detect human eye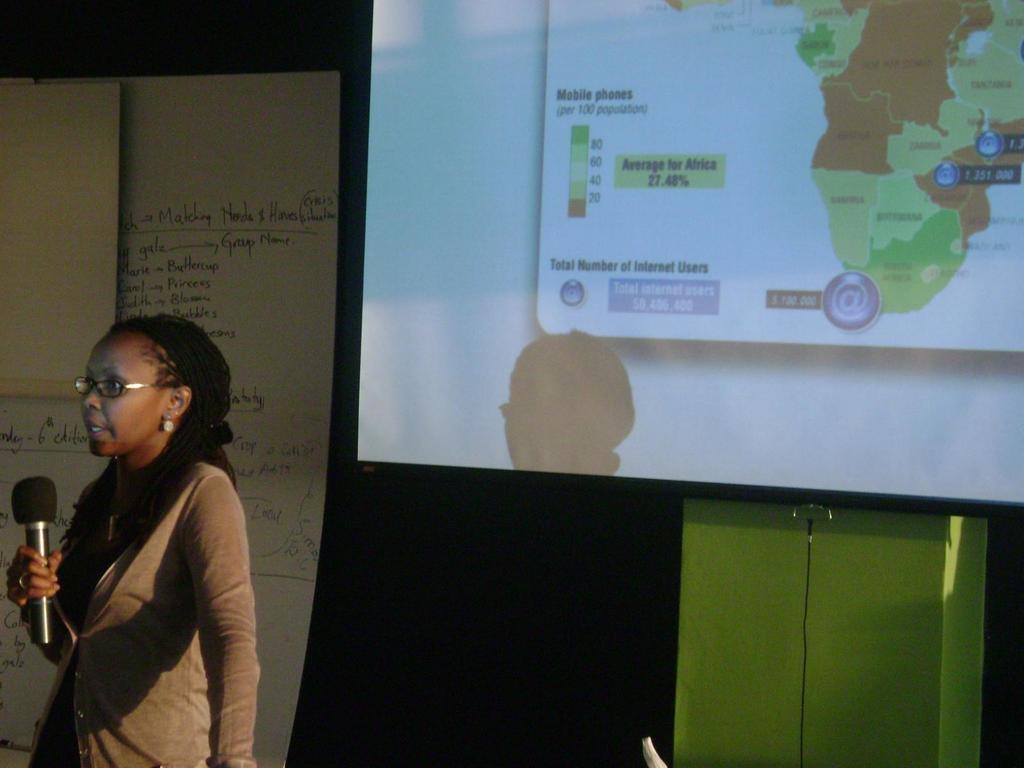
(left=104, top=378, right=125, bottom=395)
